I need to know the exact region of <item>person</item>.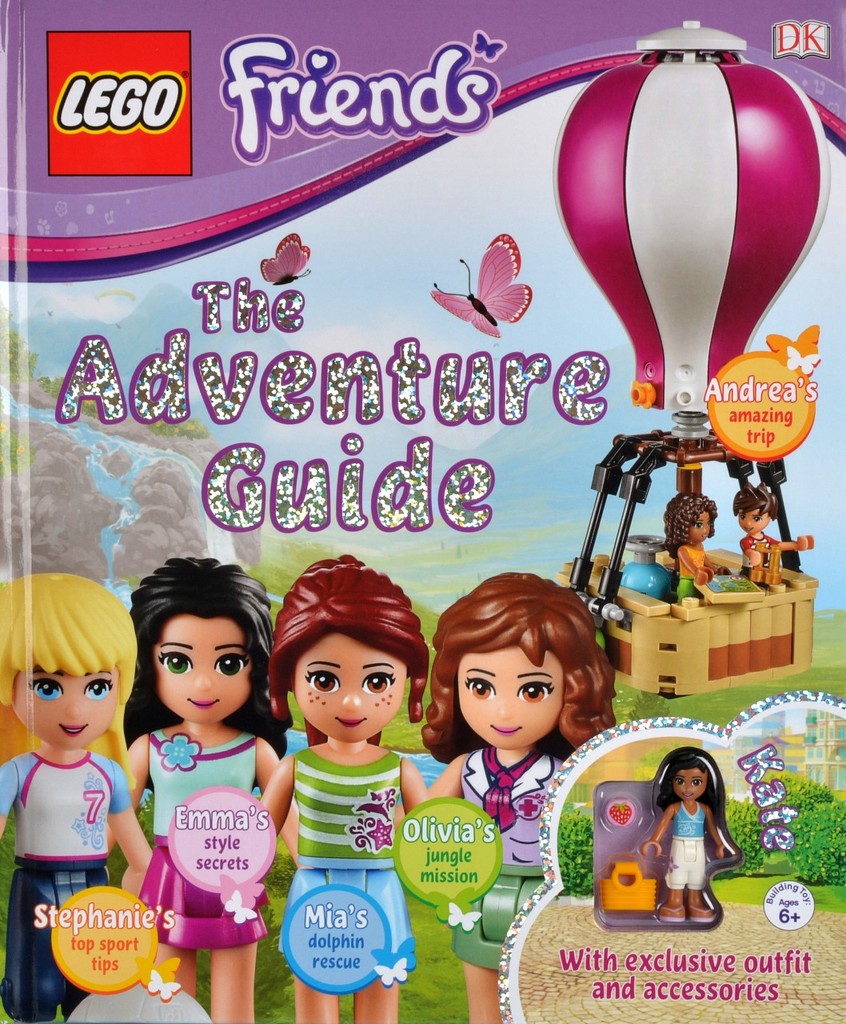
Region: 127/558/297/1023.
